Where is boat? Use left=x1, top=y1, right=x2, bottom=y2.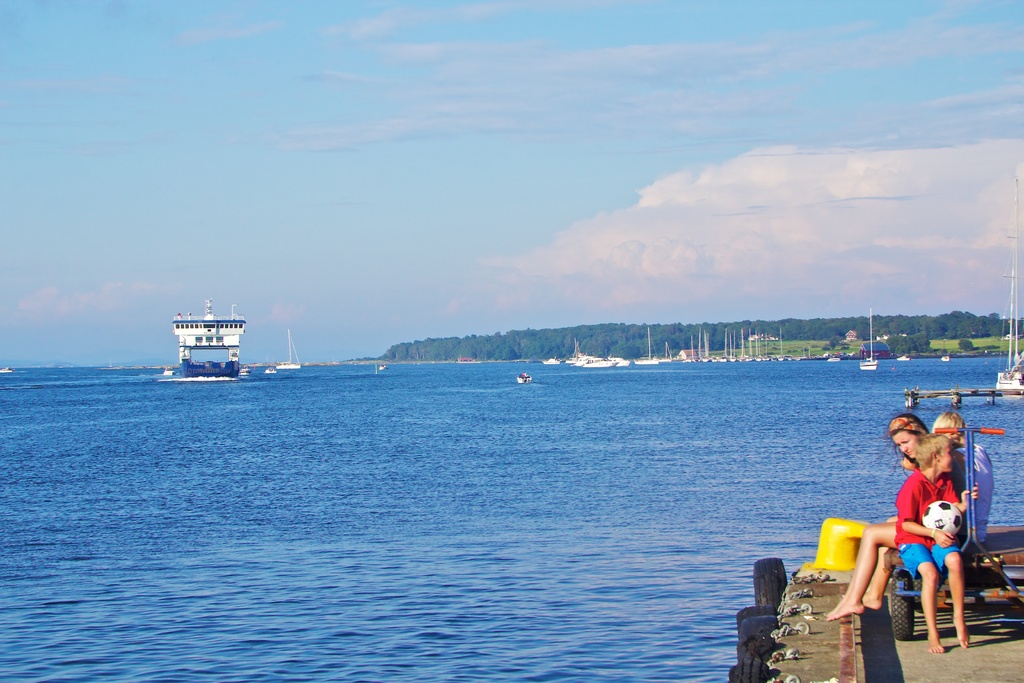
left=942, top=356, right=949, bottom=361.
